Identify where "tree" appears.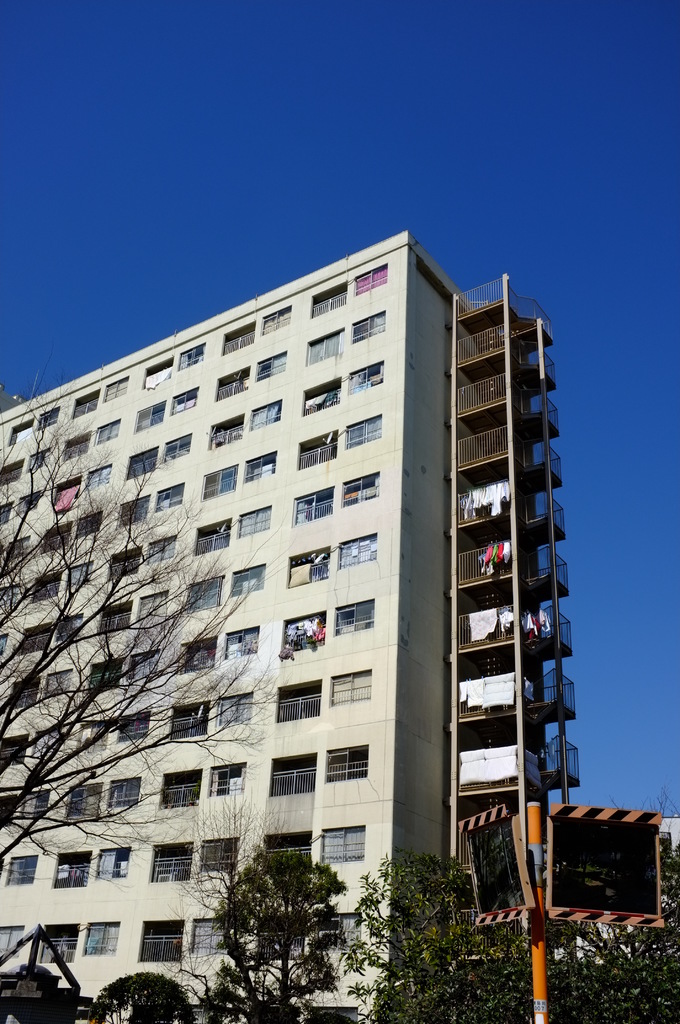
Appears at (left=0, top=397, right=275, bottom=867).
